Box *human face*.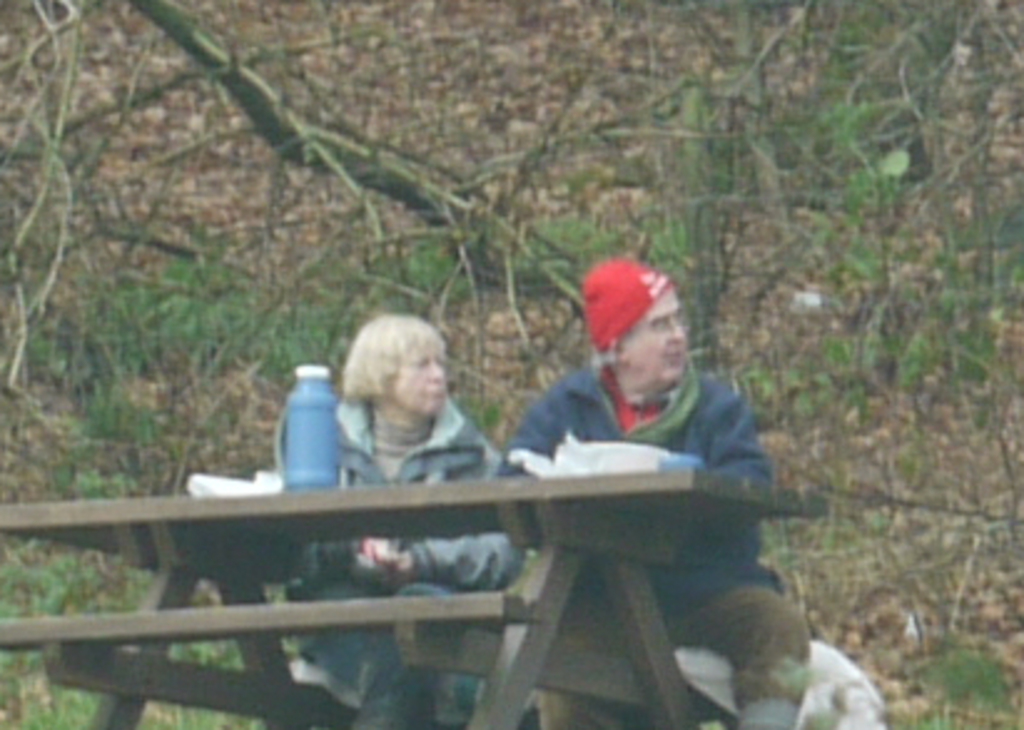
locate(386, 336, 443, 416).
